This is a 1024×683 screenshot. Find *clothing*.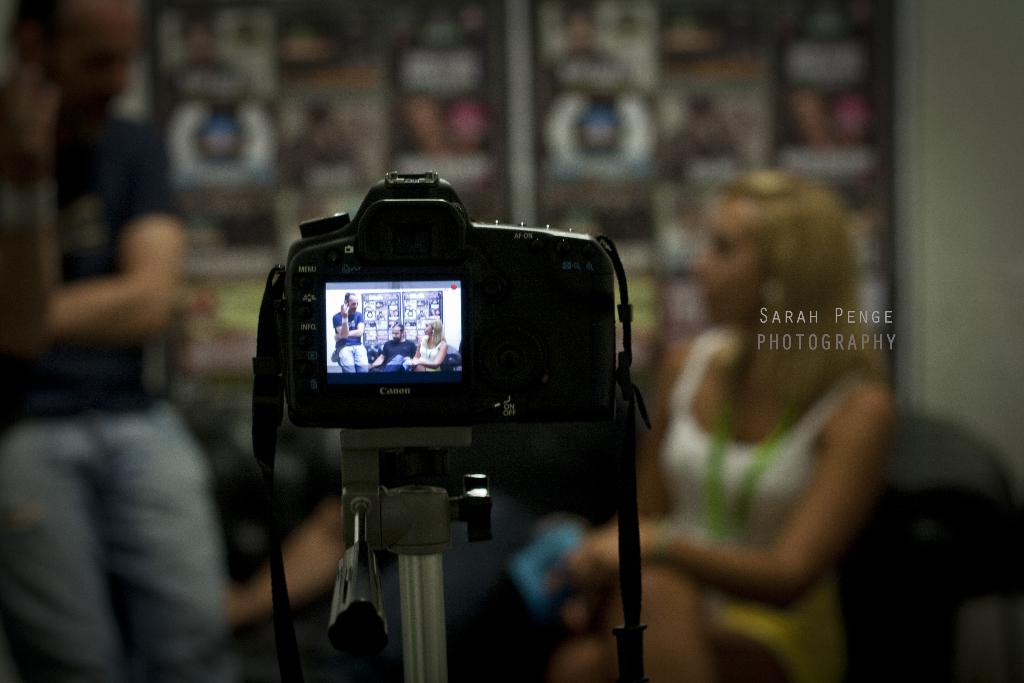
Bounding box: <bbox>0, 85, 238, 682</bbox>.
